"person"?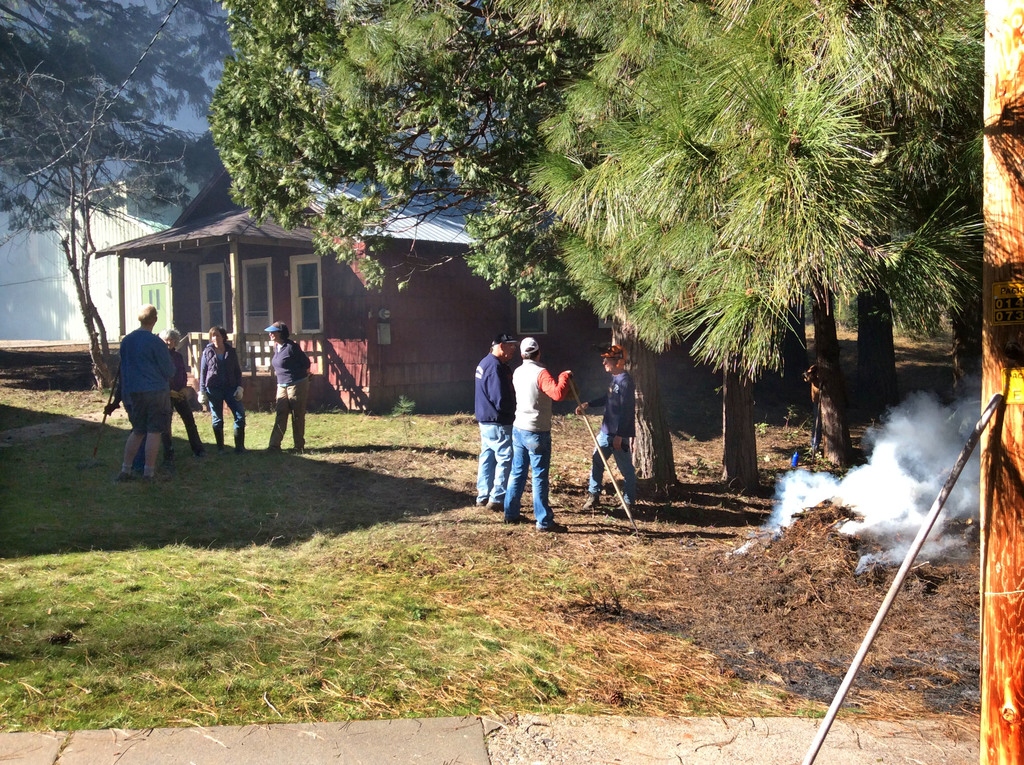
195/324/249/456
